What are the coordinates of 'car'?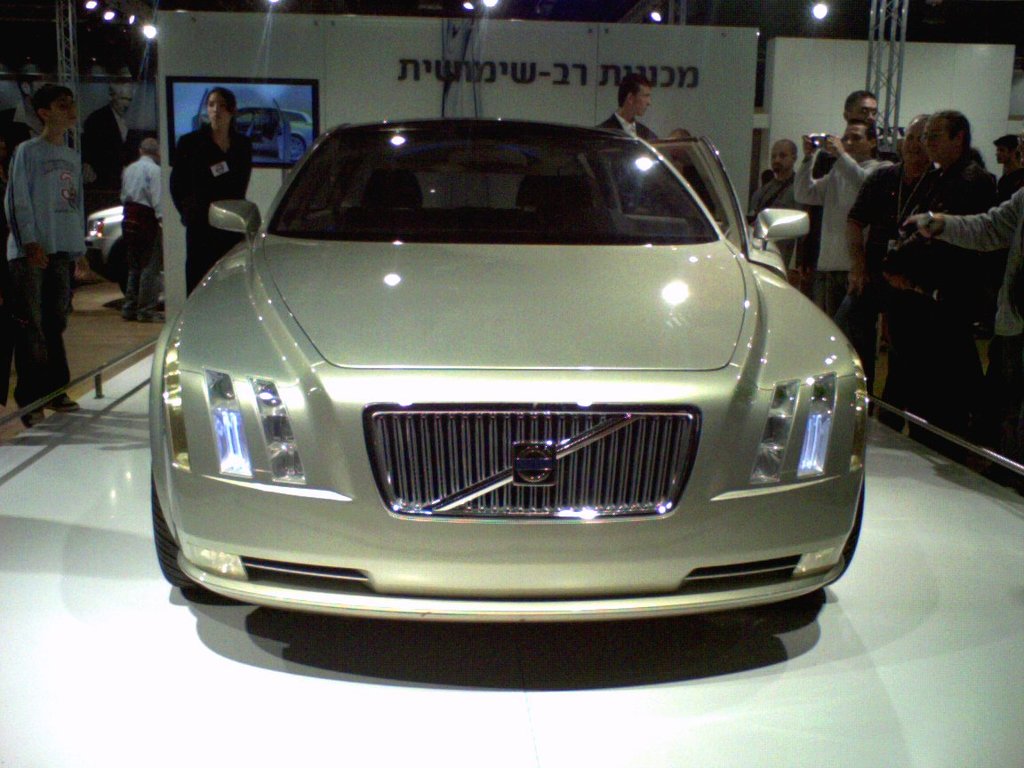
{"left": 86, "top": 206, "right": 126, "bottom": 294}.
